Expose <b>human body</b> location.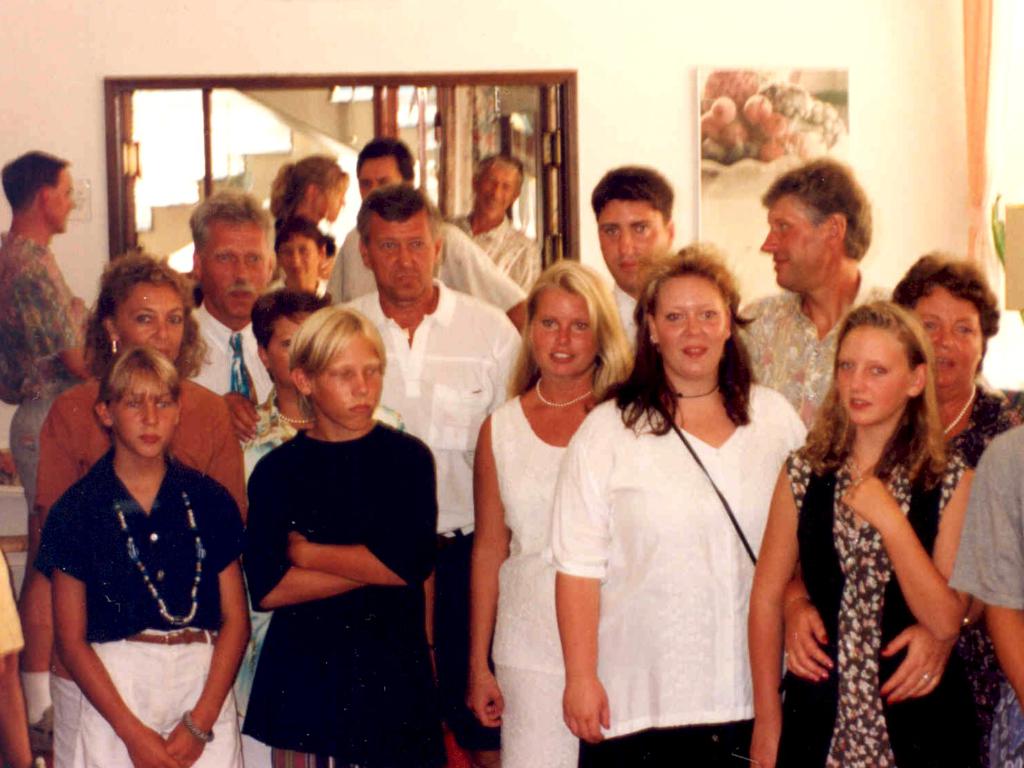
Exposed at {"x1": 457, "y1": 372, "x2": 618, "y2": 767}.
